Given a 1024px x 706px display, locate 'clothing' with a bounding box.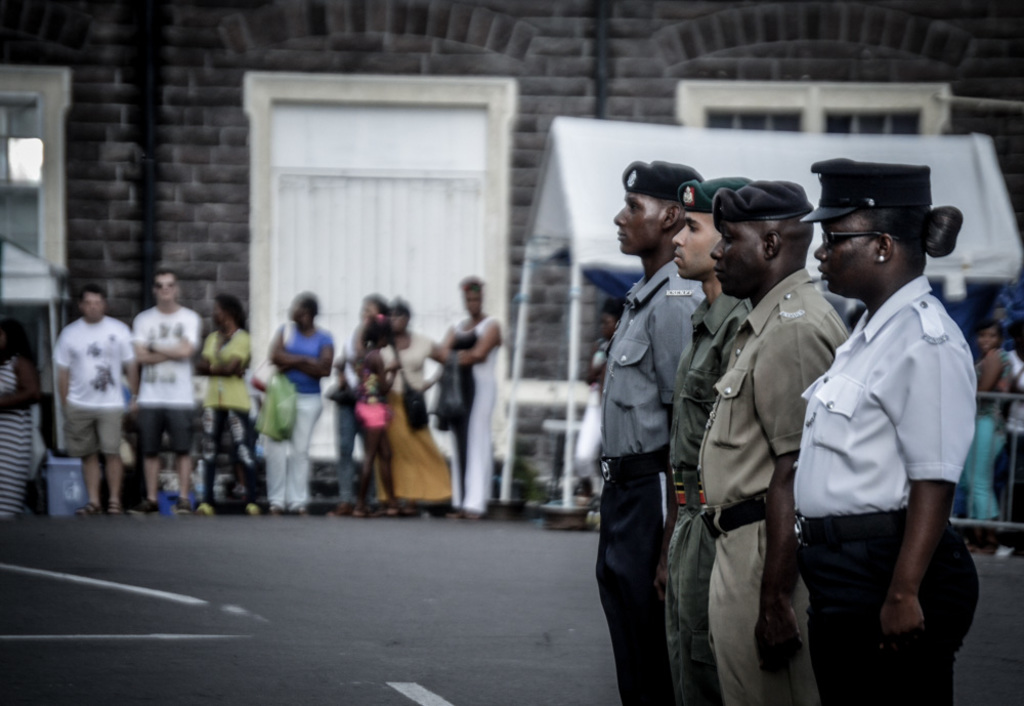
Located: {"x1": 45, "y1": 316, "x2": 136, "y2": 452}.
